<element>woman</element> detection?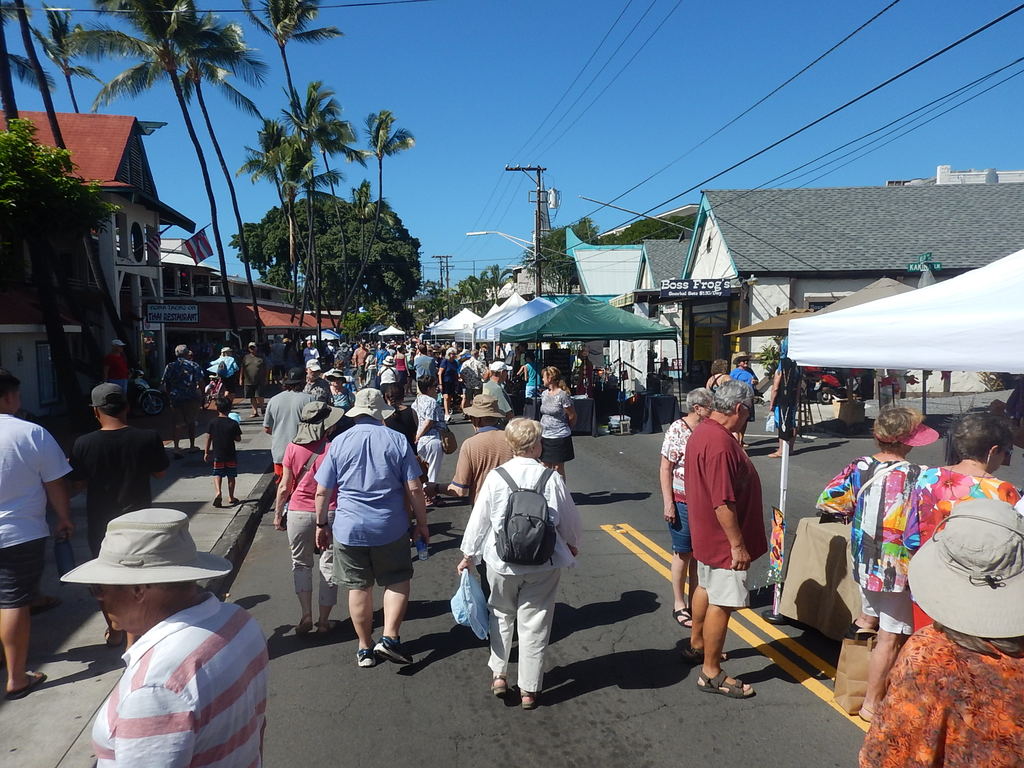
732/353/760/443
